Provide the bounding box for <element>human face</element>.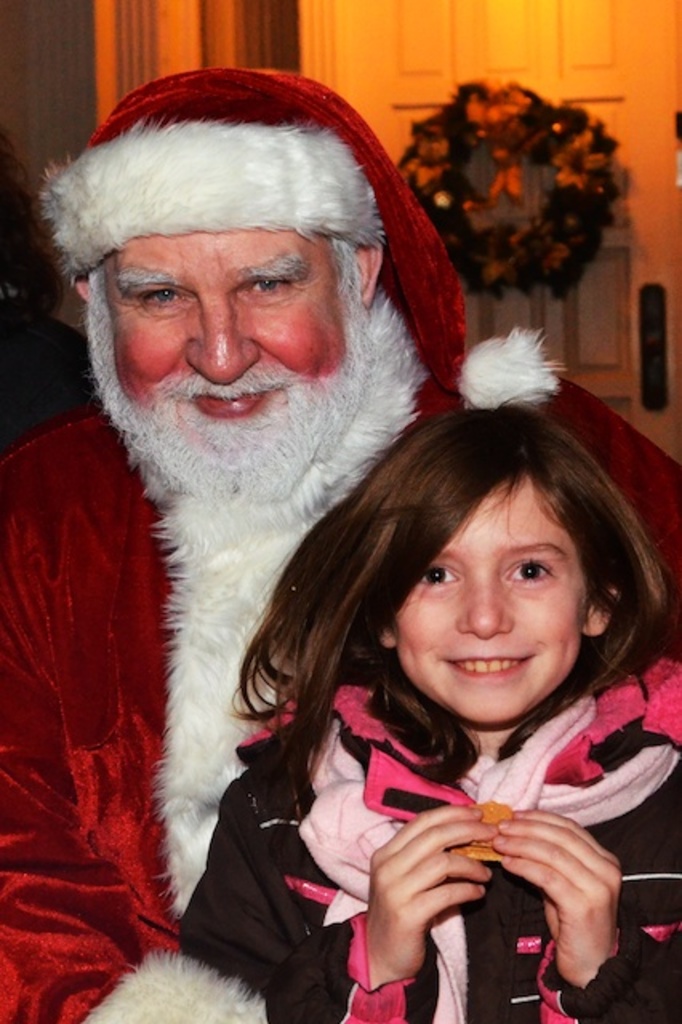
<region>80, 222, 376, 496</region>.
